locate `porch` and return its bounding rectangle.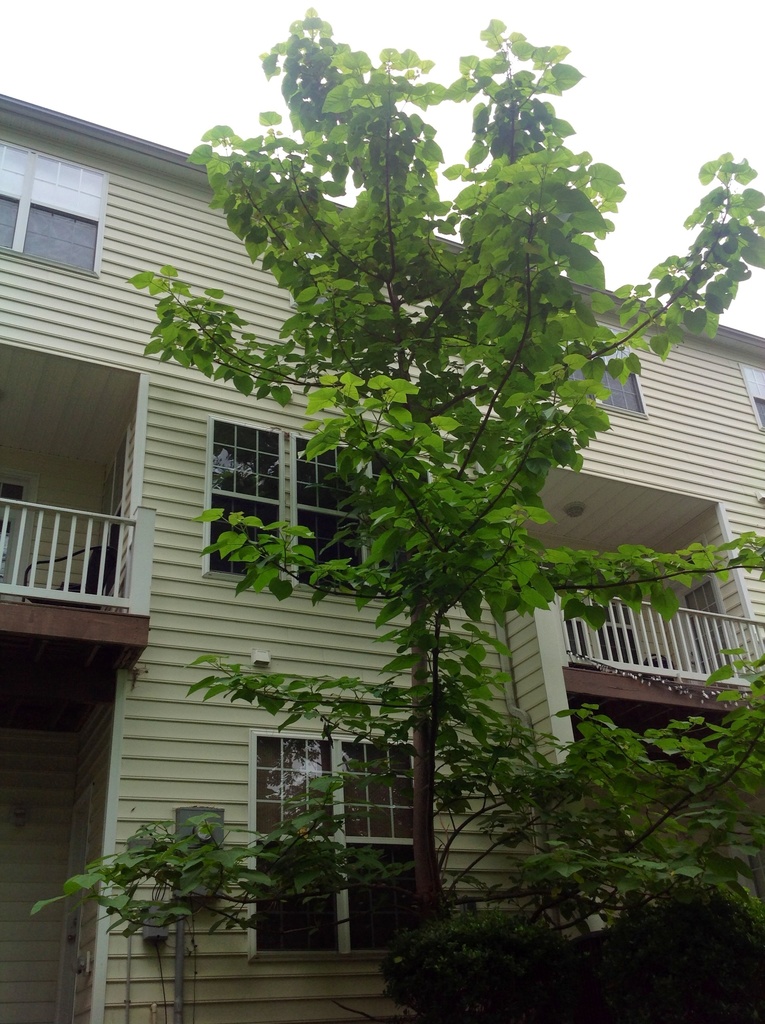
crop(0, 483, 140, 630).
